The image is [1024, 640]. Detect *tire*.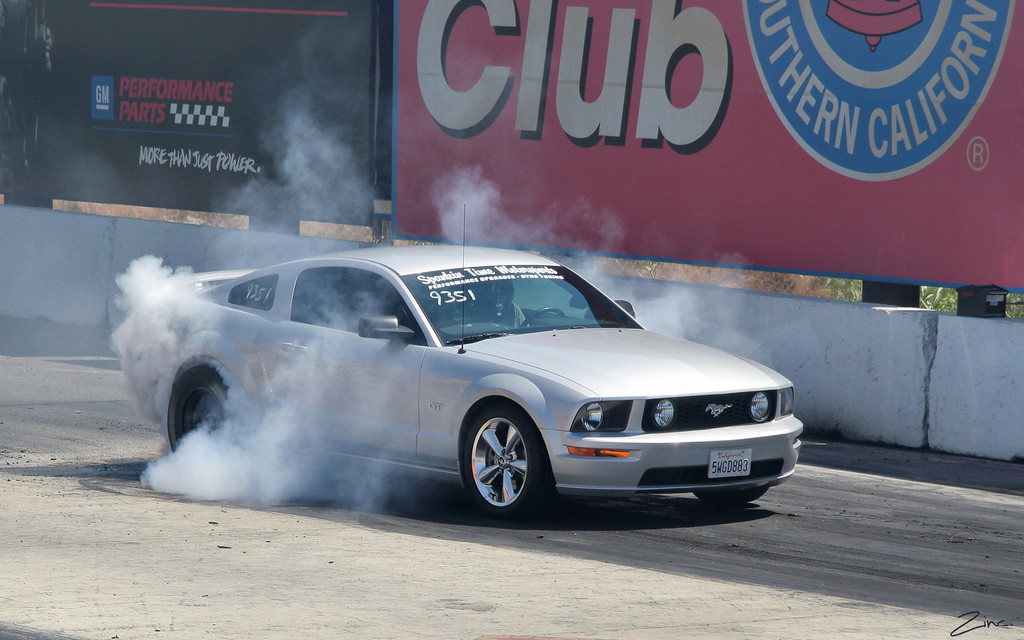
Detection: (168, 366, 234, 454).
